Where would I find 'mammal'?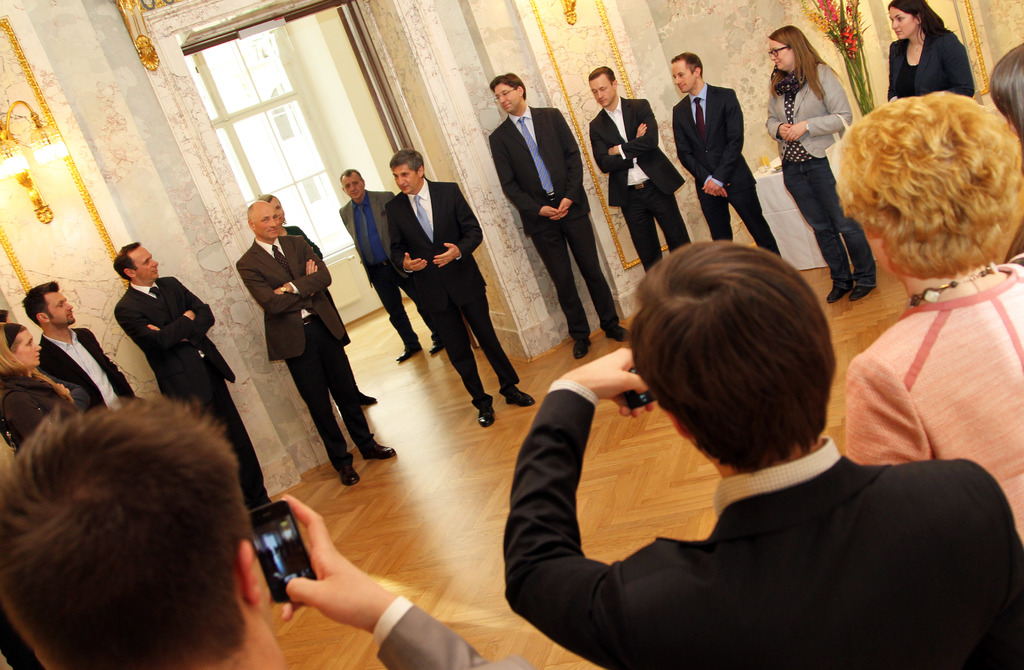
At box(584, 61, 686, 266).
